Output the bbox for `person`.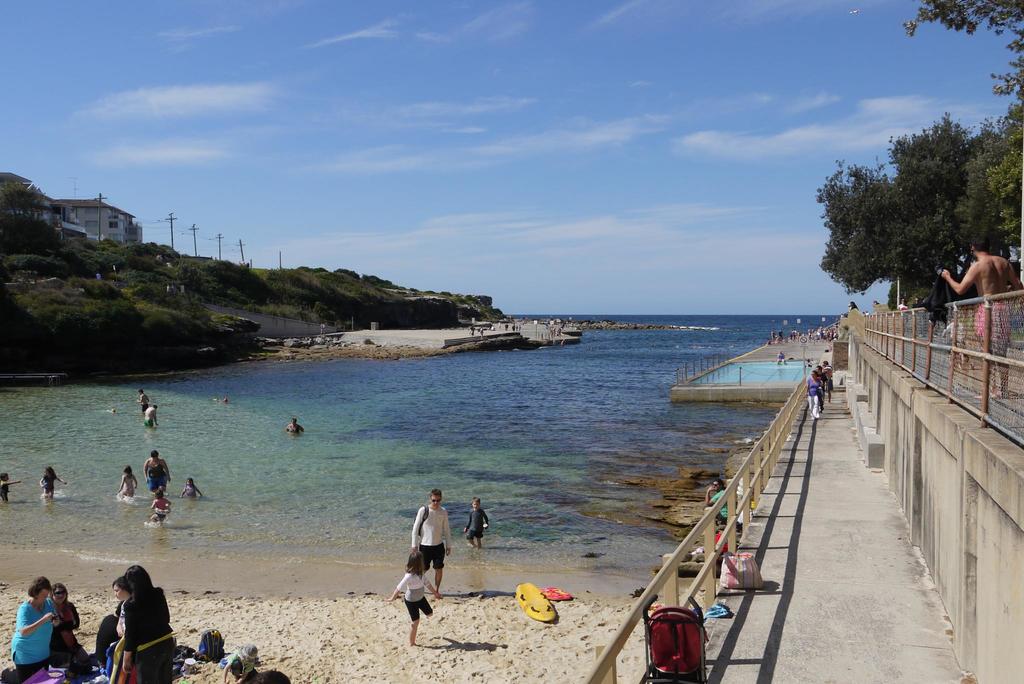
left=388, top=543, right=444, bottom=647.
